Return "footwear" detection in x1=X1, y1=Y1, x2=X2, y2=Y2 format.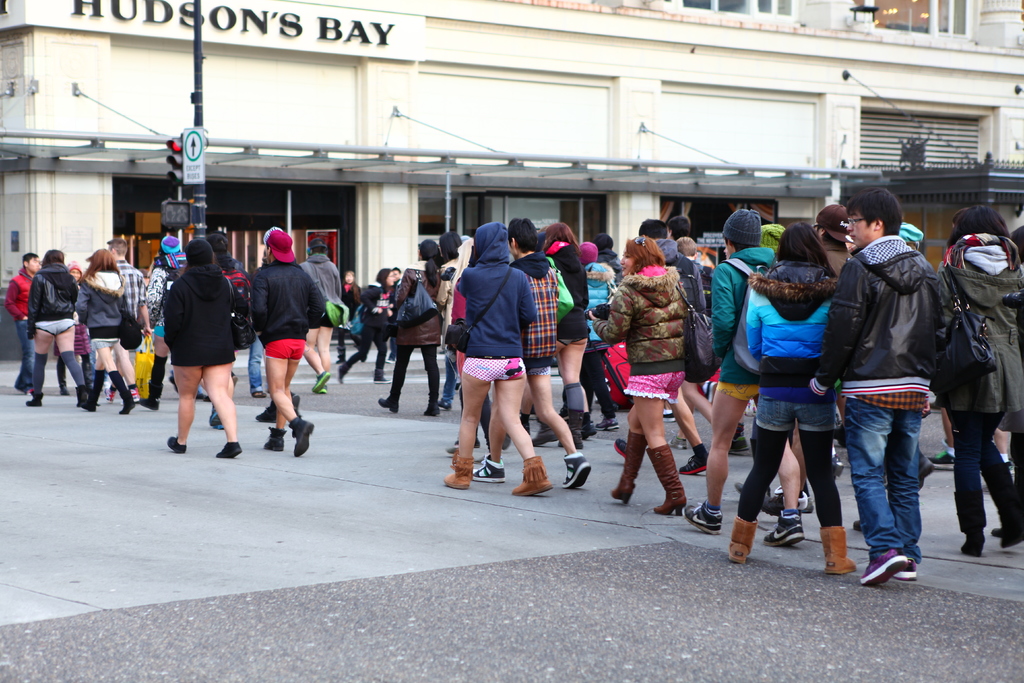
x1=893, y1=557, x2=916, y2=578.
